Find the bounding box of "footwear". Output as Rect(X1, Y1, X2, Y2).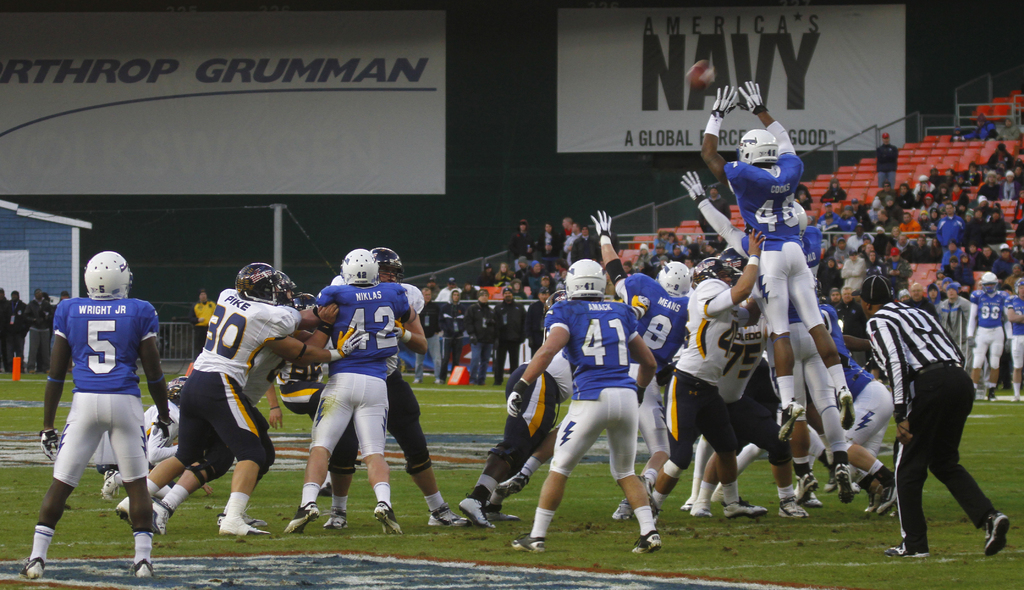
Rect(799, 491, 820, 505).
